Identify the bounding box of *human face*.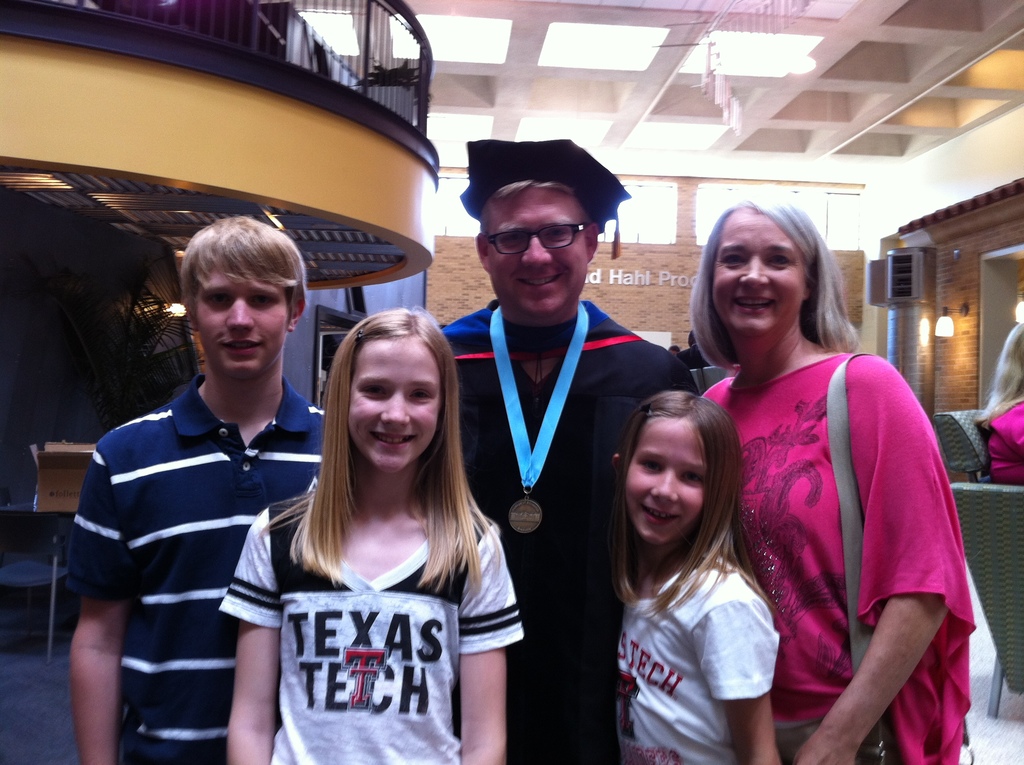
348, 335, 436, 472.
